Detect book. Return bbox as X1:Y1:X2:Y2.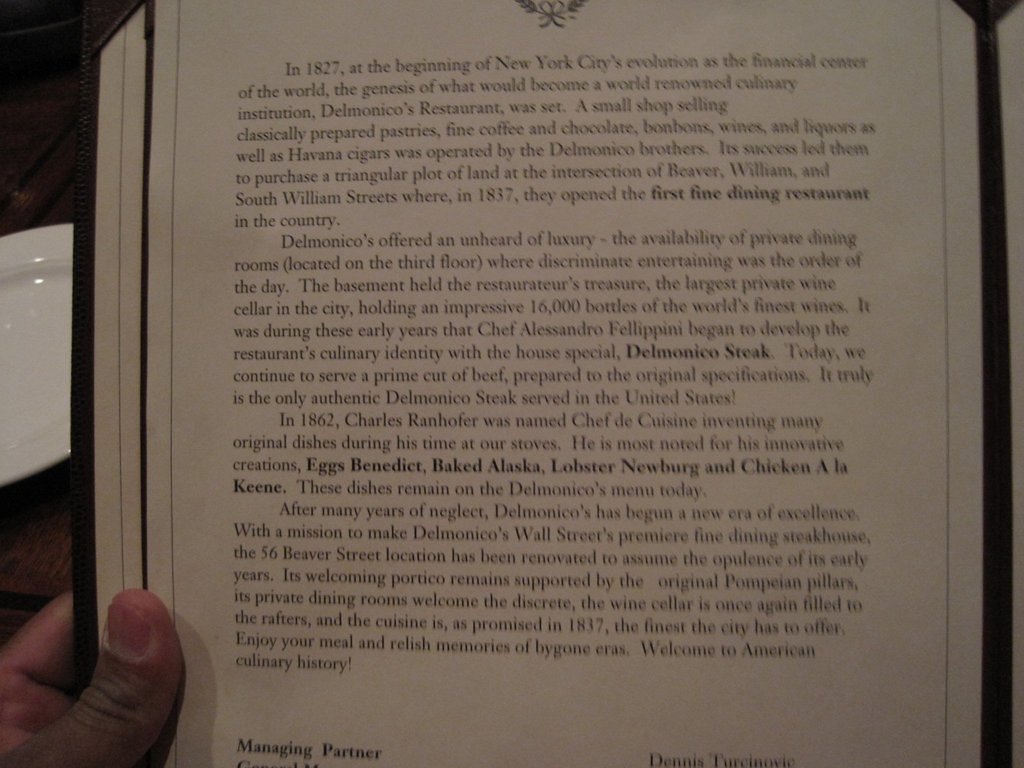
48:11:1023:742.
